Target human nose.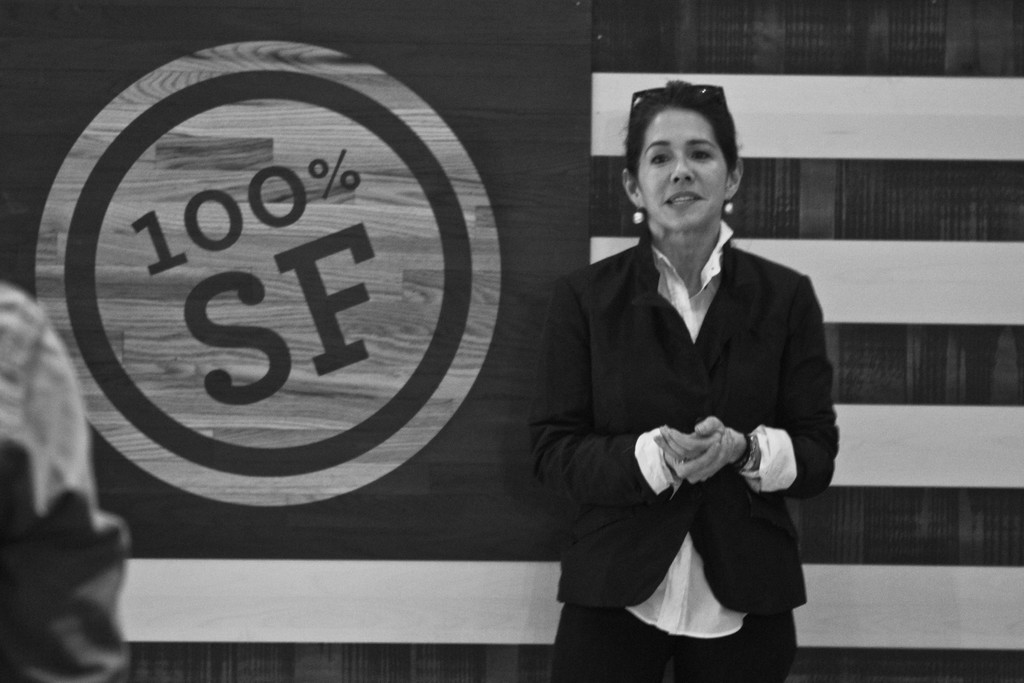
Target region: bbox(669, 152, 698, 187).
